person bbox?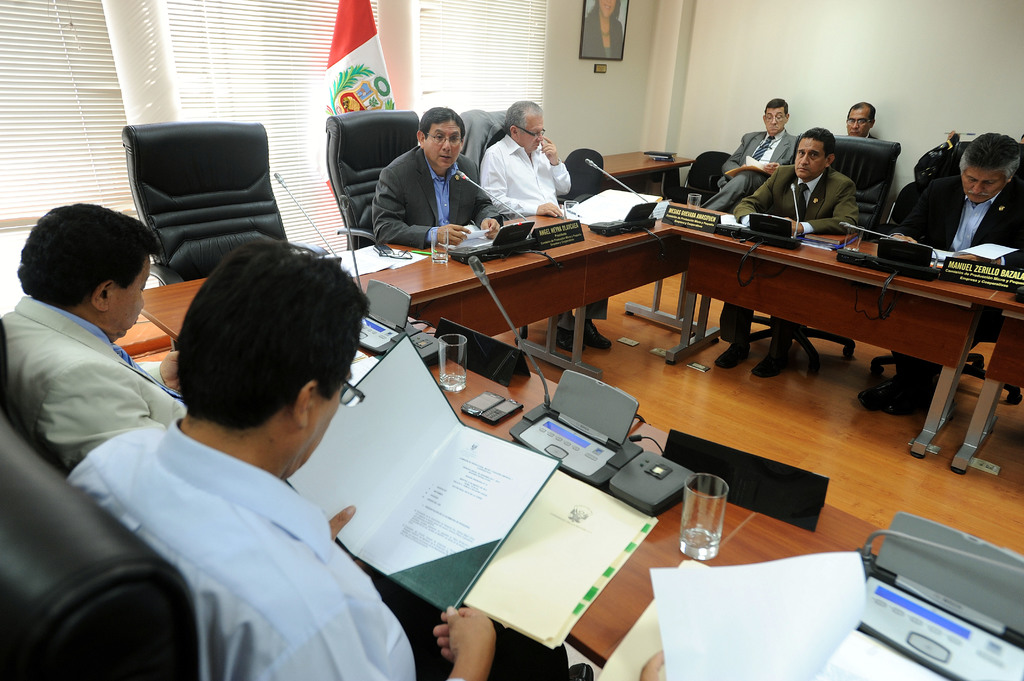
crop(844, 99, 879, 140)
